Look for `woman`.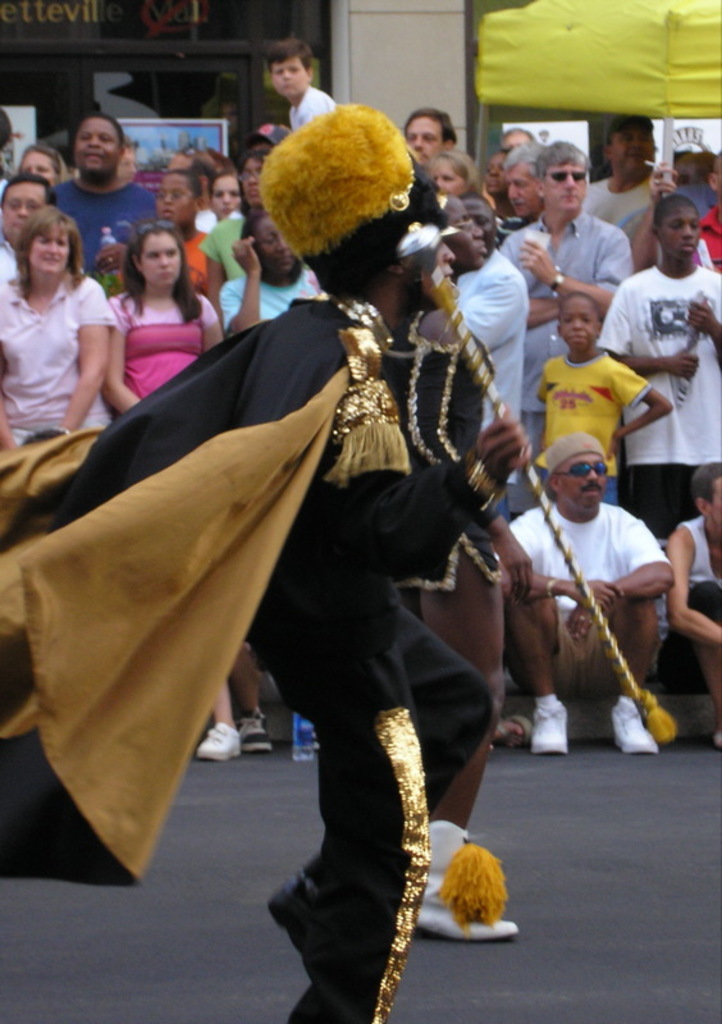
Found: Rect(206, 168, 246, 223).
